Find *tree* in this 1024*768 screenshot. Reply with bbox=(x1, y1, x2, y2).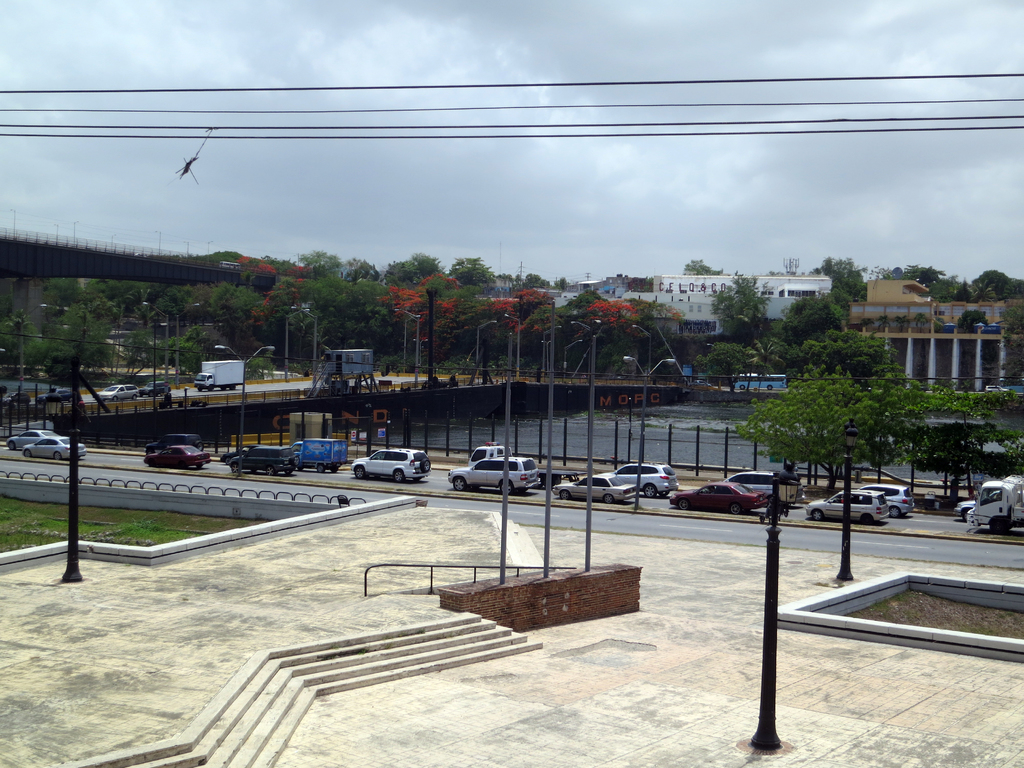
bbox=(709, 270, 771, 339).
